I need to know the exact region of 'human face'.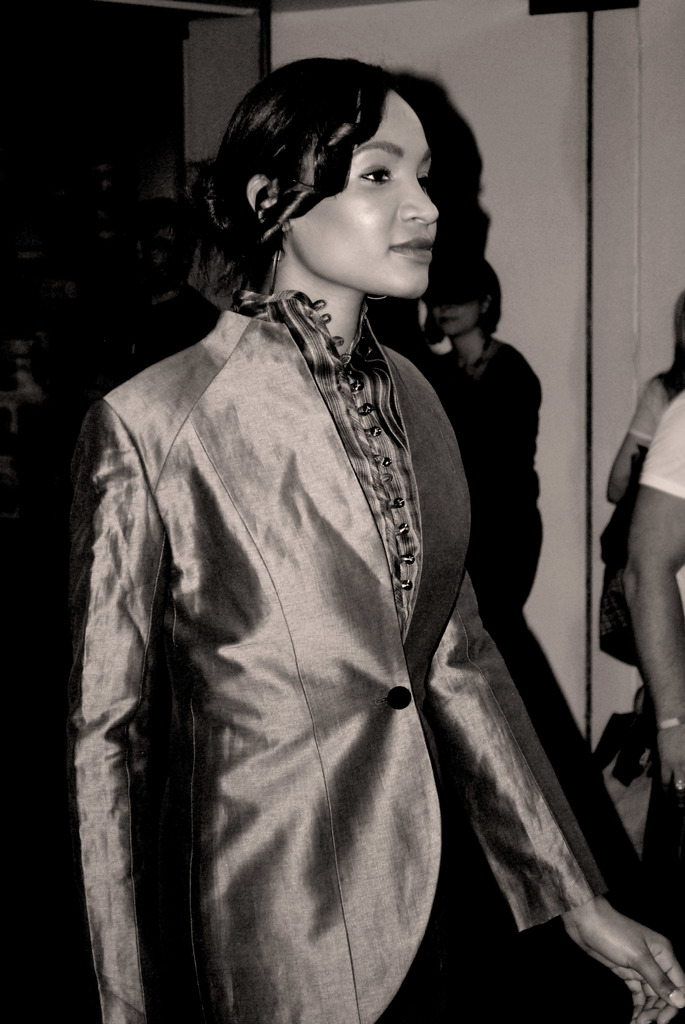
Region: crop(295, 95, 439, 295).
